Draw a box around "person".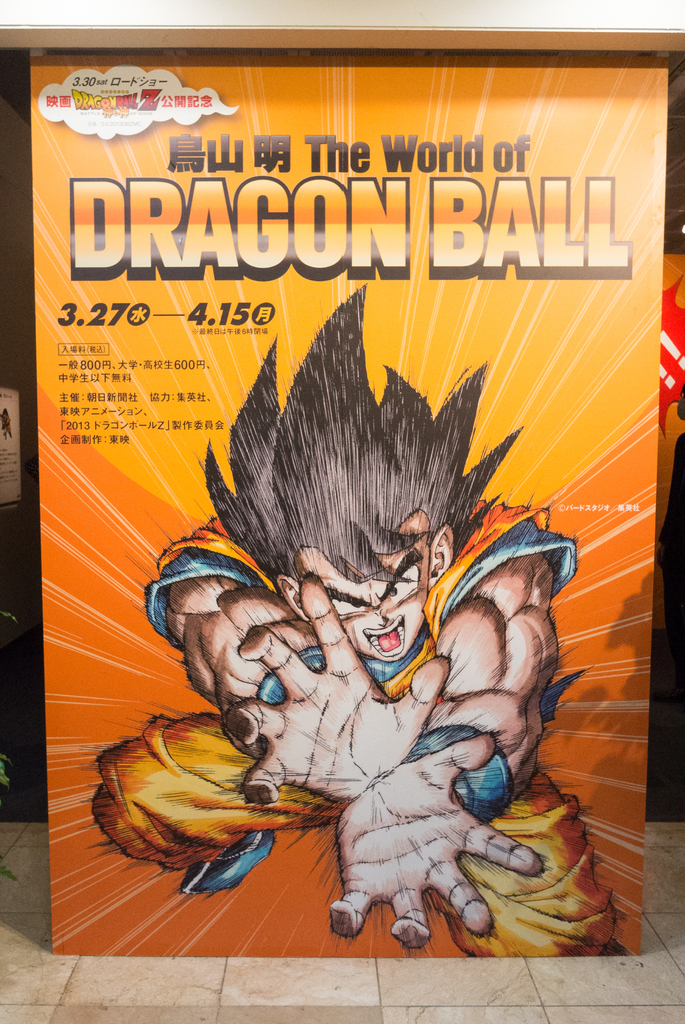
x1=86, y1=281, x2=622, y2=958.
